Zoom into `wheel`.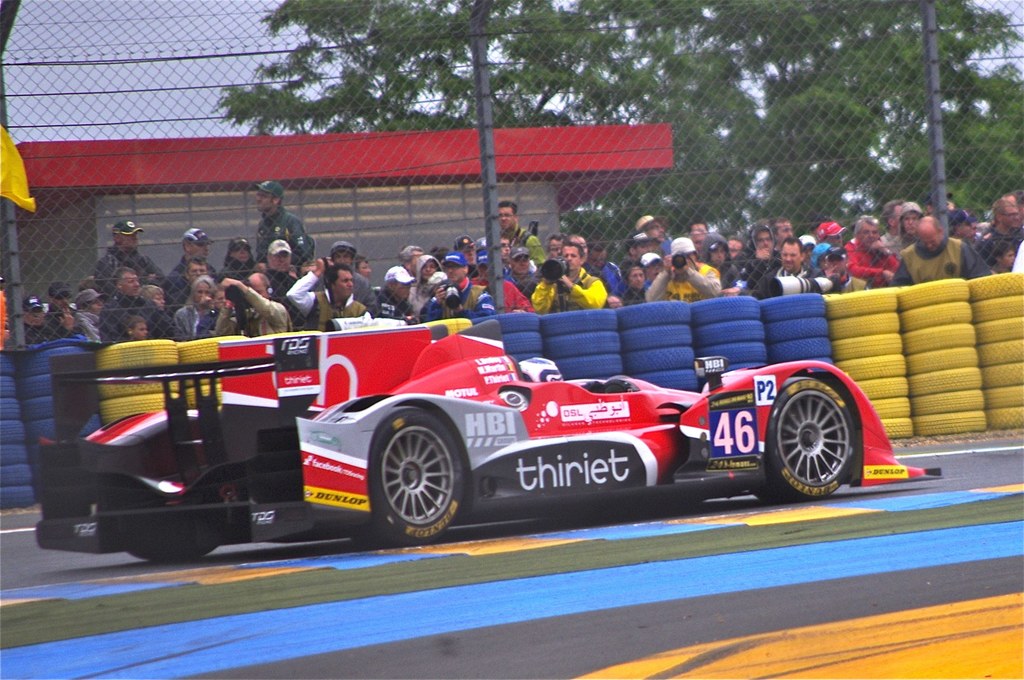
Zoom target: (left=778, top=380, right=869, bottom=494).
